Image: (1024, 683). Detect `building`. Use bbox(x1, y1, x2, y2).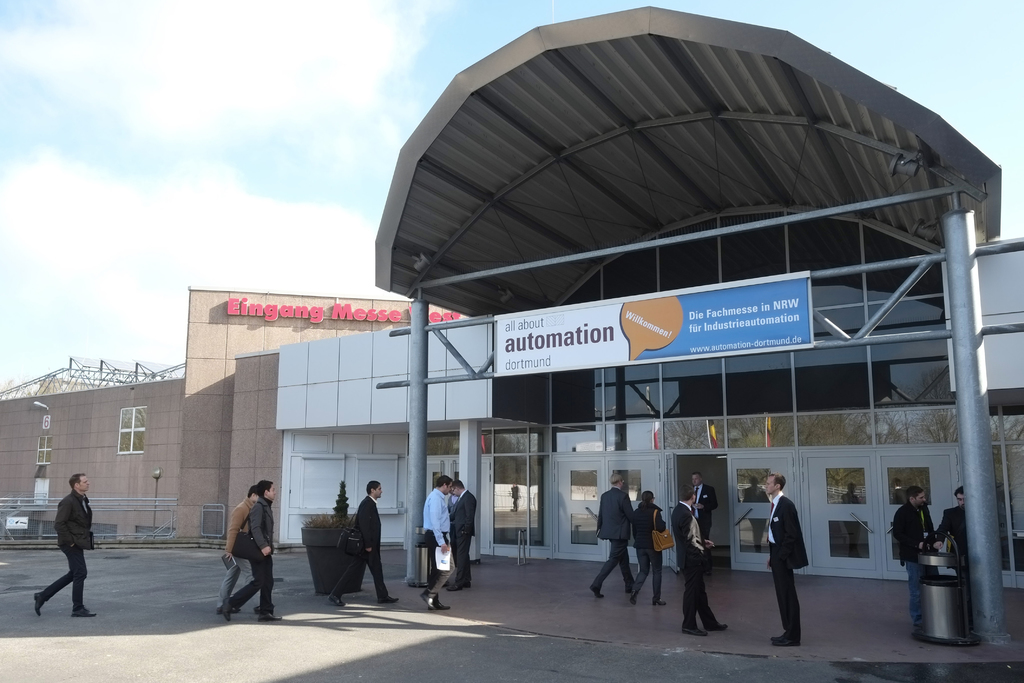
bbox(0, 283, 462, 552).
